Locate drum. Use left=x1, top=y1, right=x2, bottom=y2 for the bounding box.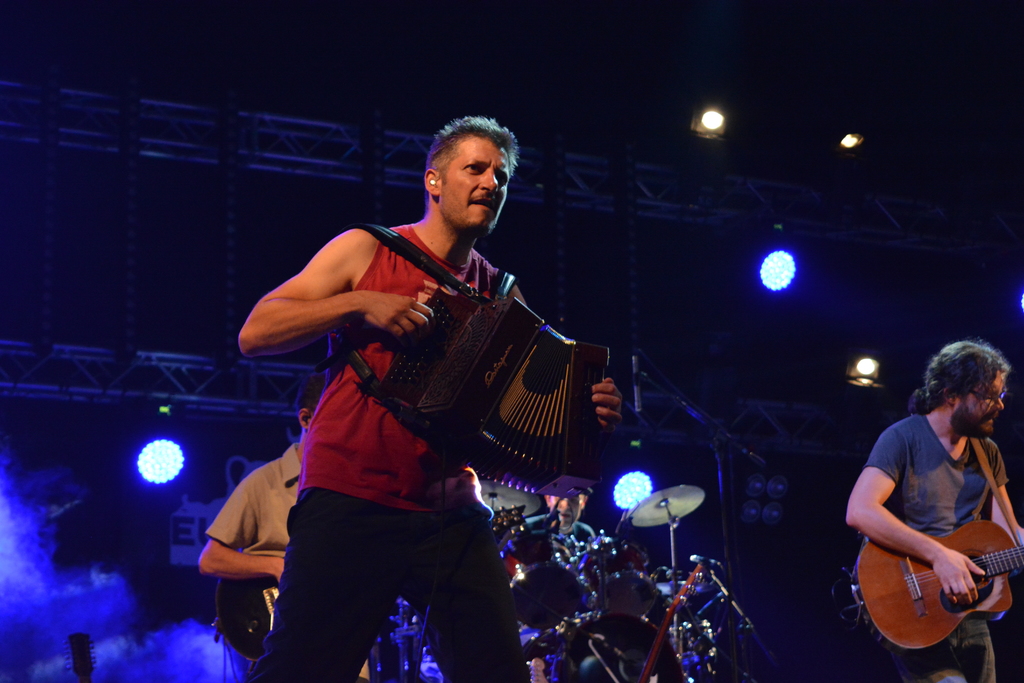
left=504, top=531, right=582, bottom=631.
